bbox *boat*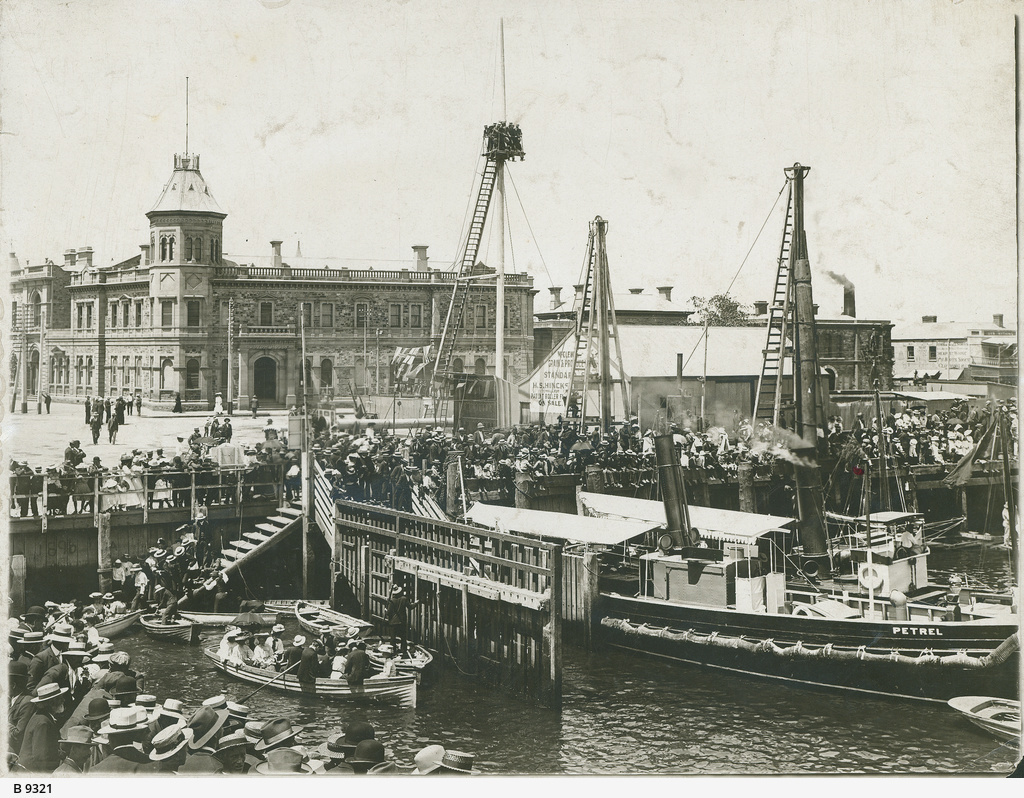
{"x1": 95, "y1": 610, "x2": 138, "y2": 645}
